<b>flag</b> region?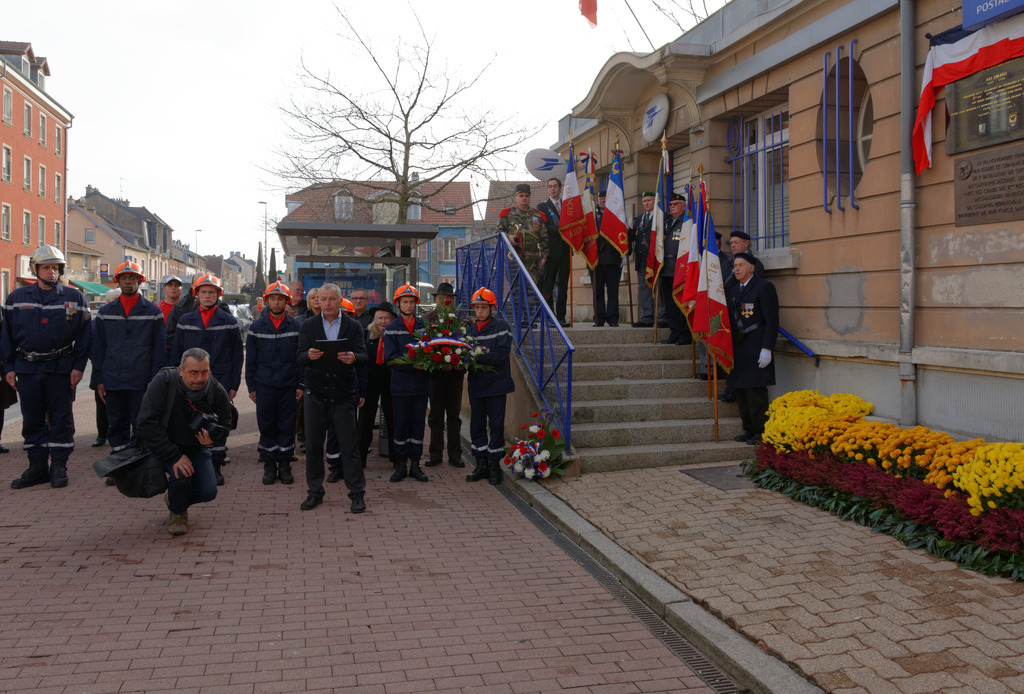
<box>664,182,706,319</box>
